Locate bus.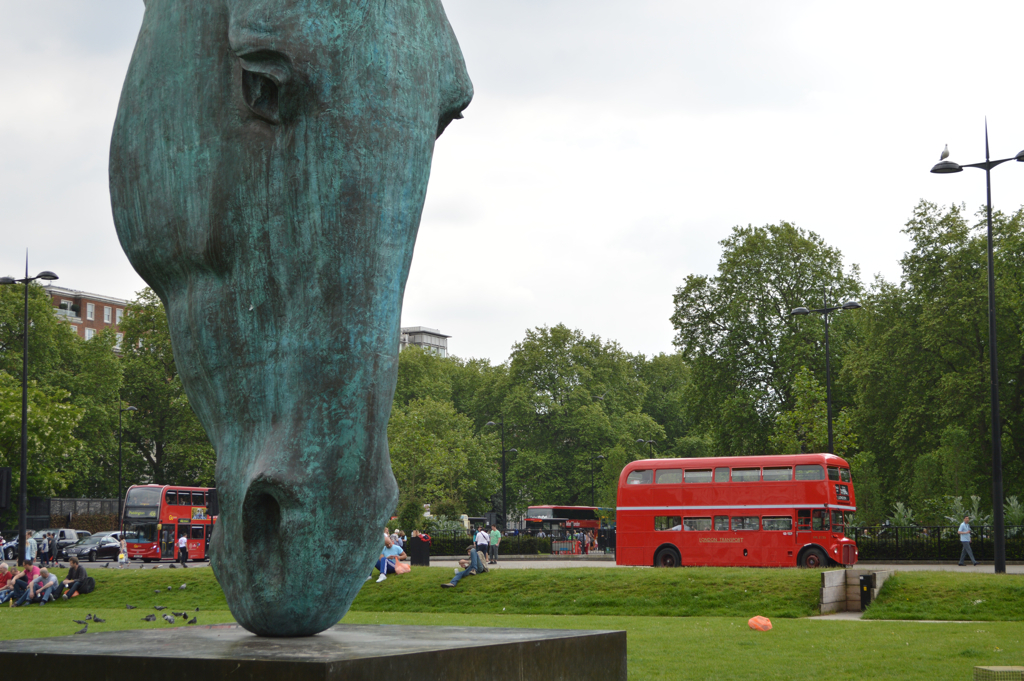
Bounding box: (x1=523, y1=504, x2=610, y2=543).
